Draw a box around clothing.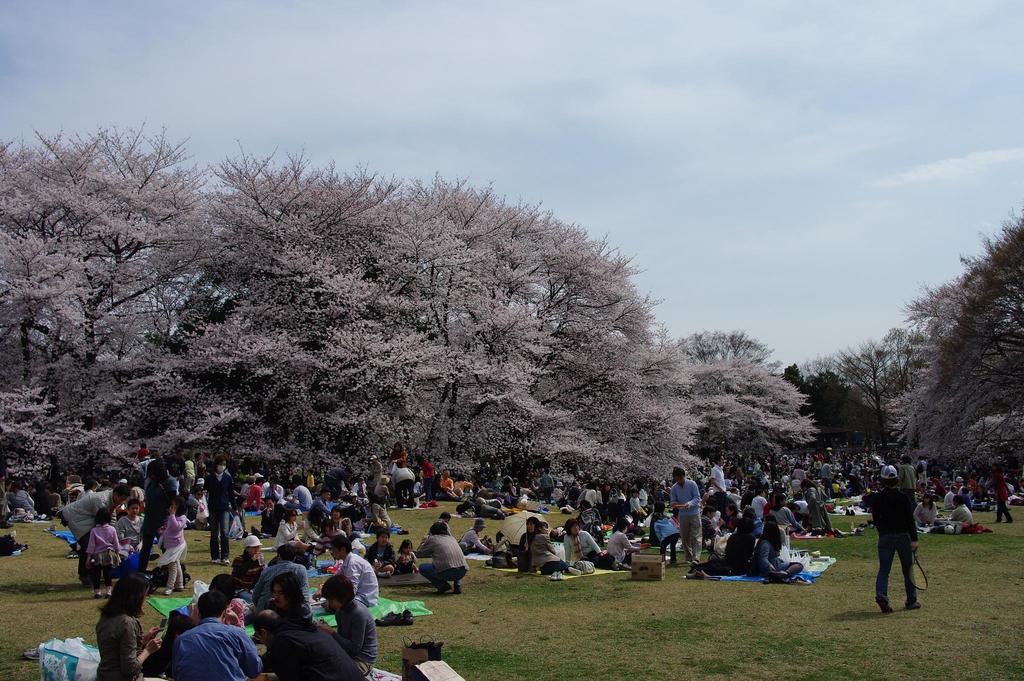
[442,479,452,496].
